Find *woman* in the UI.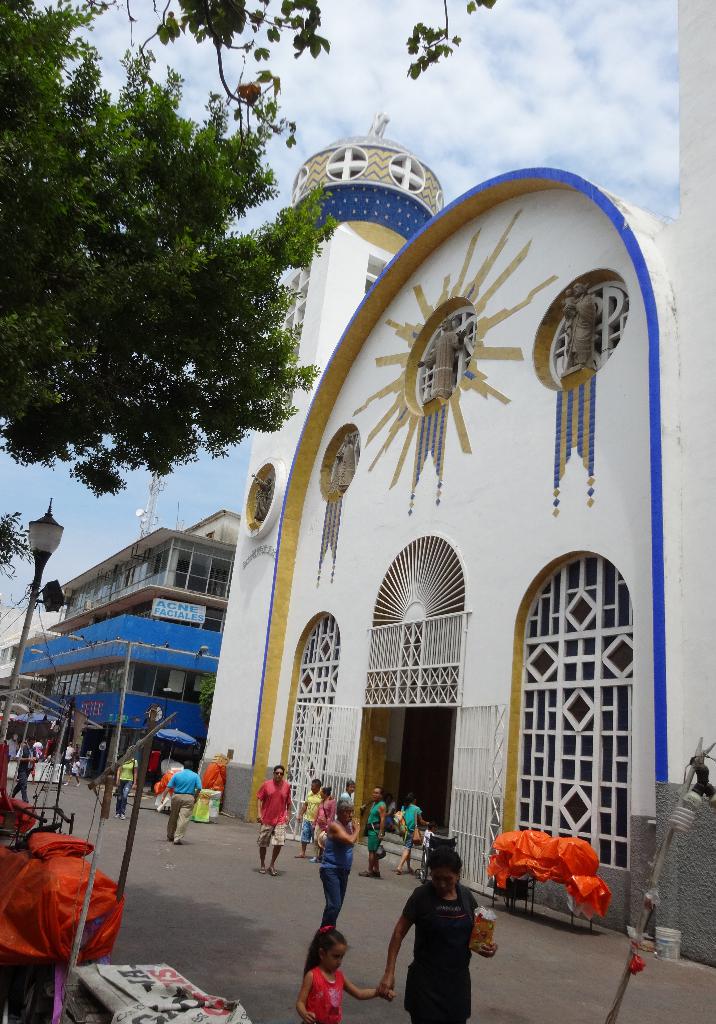
UI element at Rect(395, 792, 429, 874).
